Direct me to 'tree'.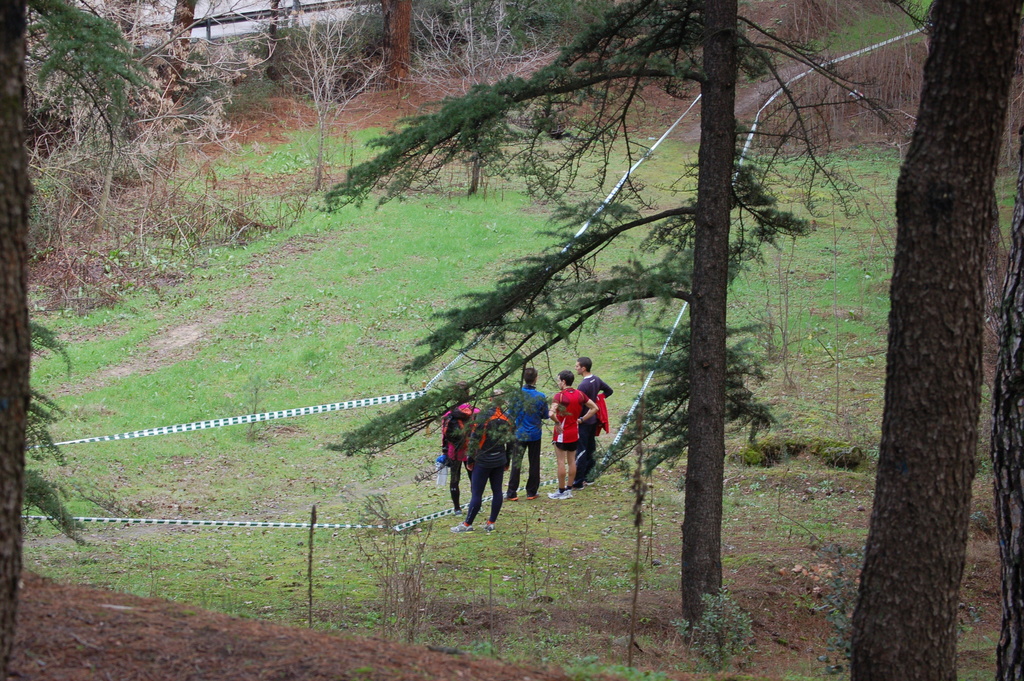
Direction: x1=375 y1=0 x2=419 y2=86.
